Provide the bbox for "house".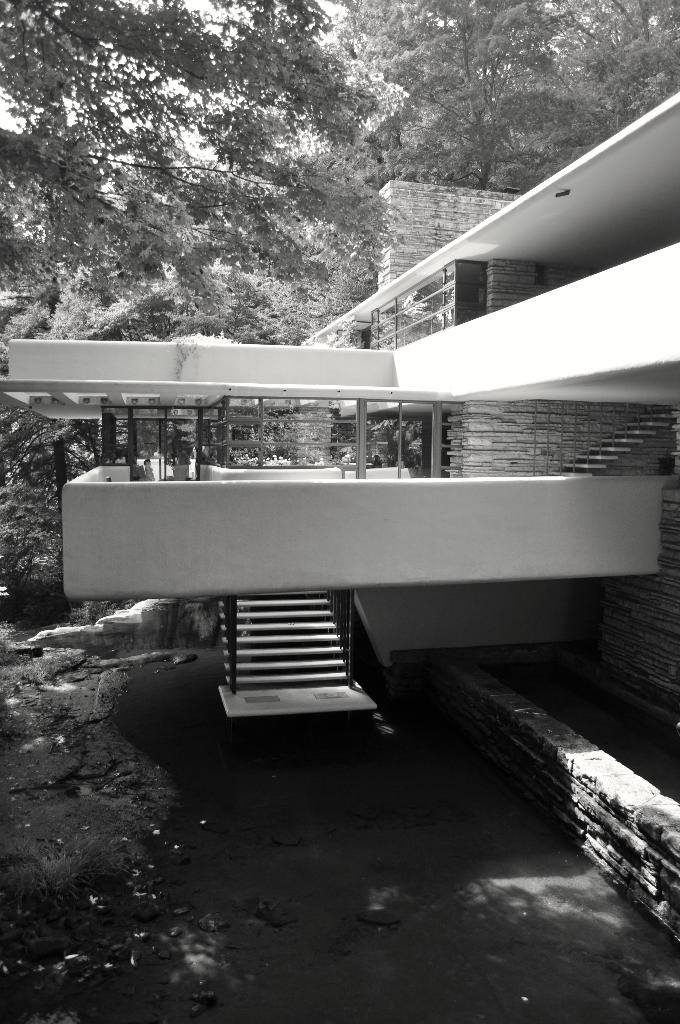
37, 91, 656, 748.
